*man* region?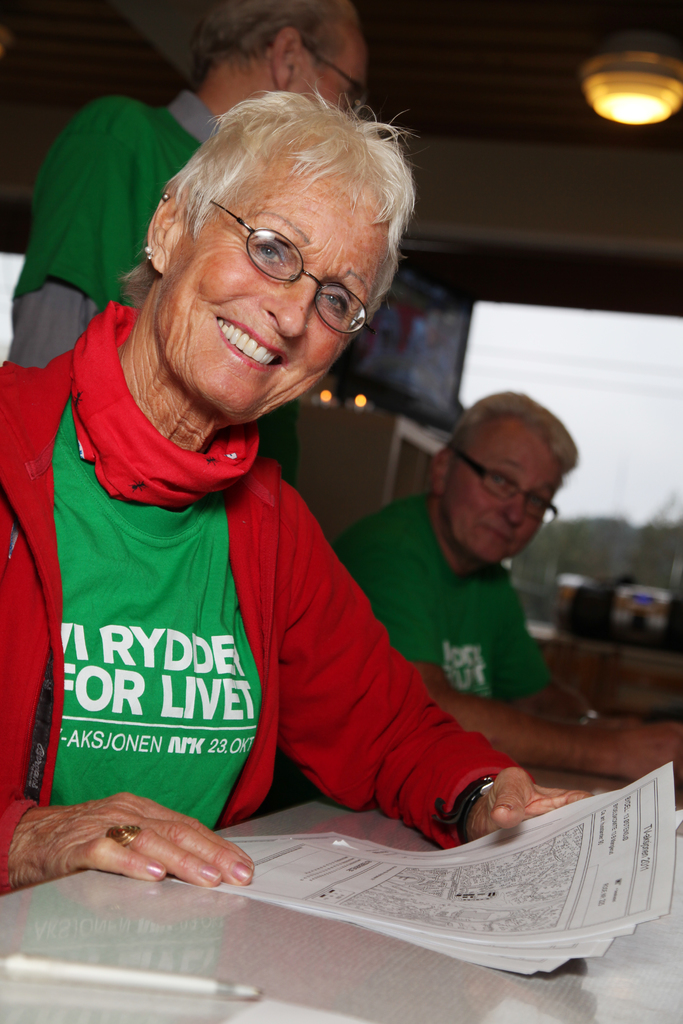
[332,389,682,805]
